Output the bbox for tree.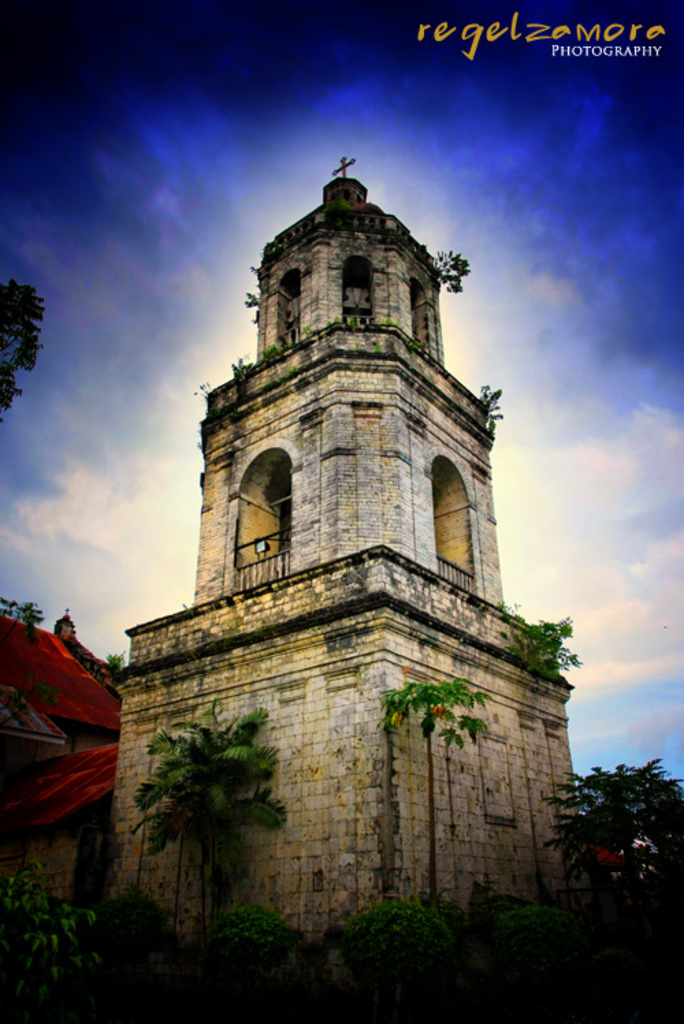
BBox(550, 742, 674, 911).
